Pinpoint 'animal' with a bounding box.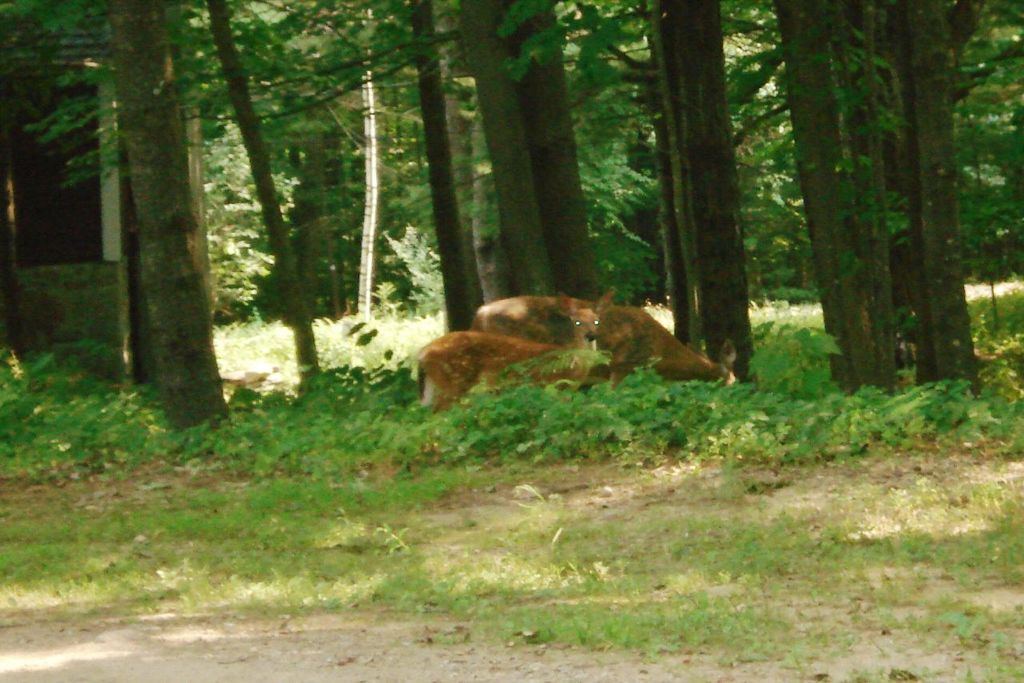
locate(402, 285, 619, 409).
